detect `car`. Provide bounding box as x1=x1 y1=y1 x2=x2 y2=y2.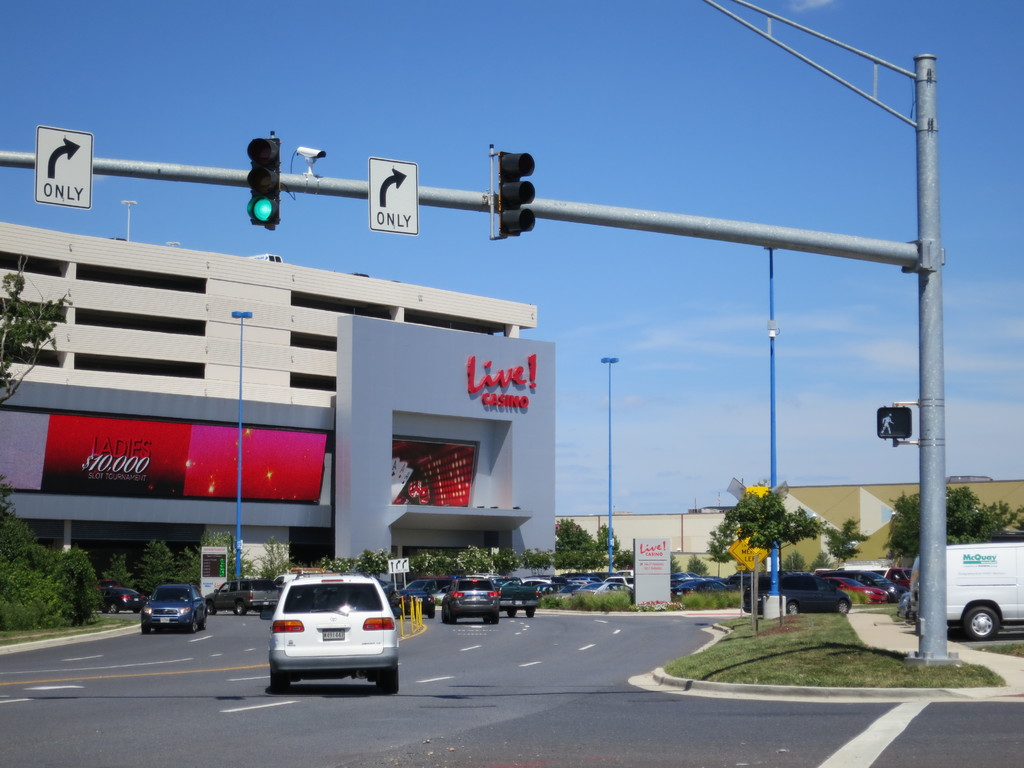
x1=439 y1=575 x2=504 y2=625.
